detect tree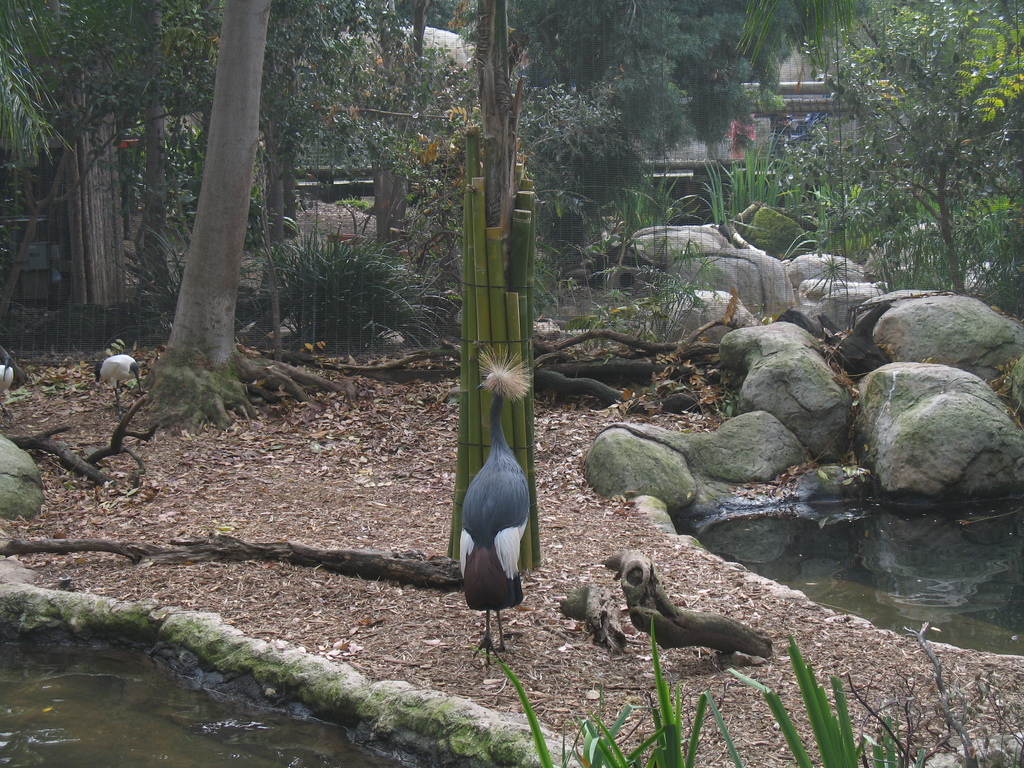
494,0,816,278
